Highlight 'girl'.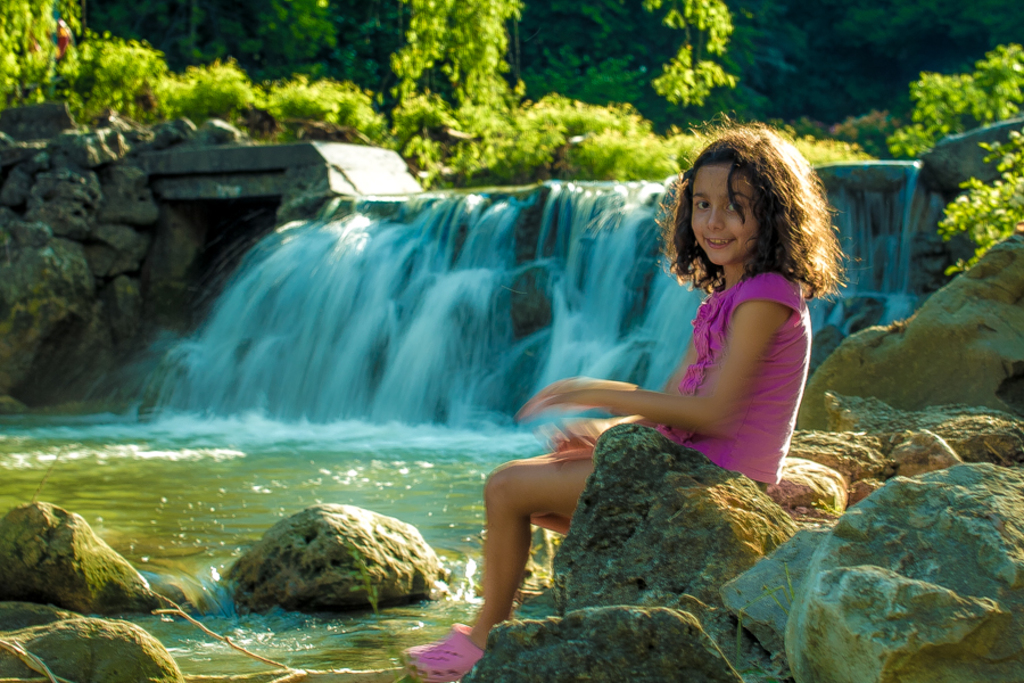
Highlighted region: bbox=(398, 110, 866, 682).
